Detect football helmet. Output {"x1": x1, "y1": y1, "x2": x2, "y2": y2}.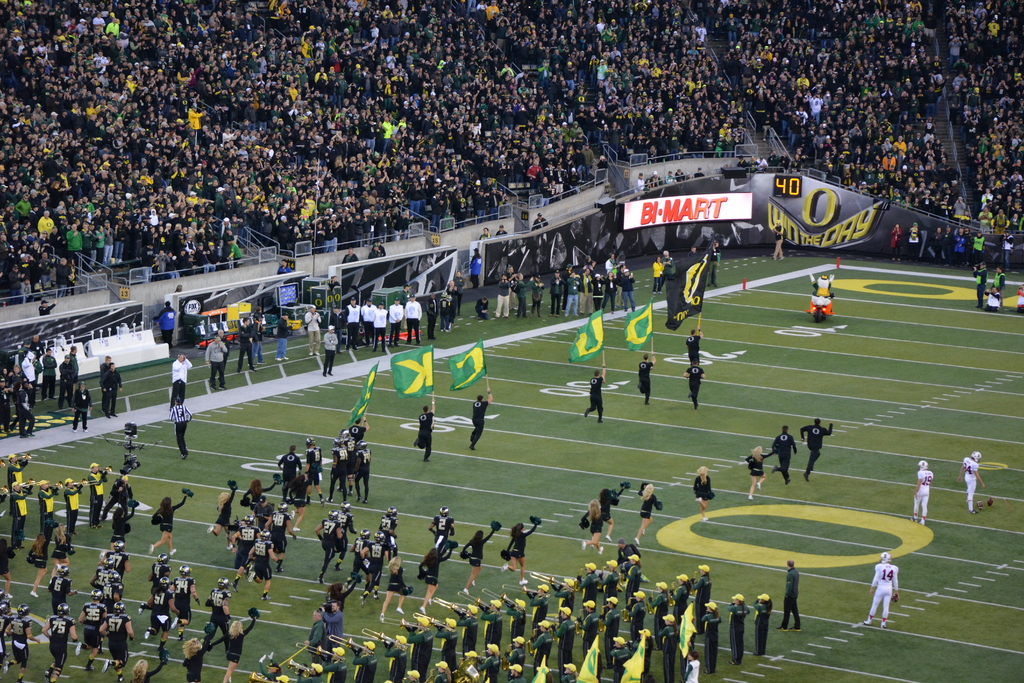
{"x1": 20, "y1": 605, "x2": 29, "y2": 620}.
